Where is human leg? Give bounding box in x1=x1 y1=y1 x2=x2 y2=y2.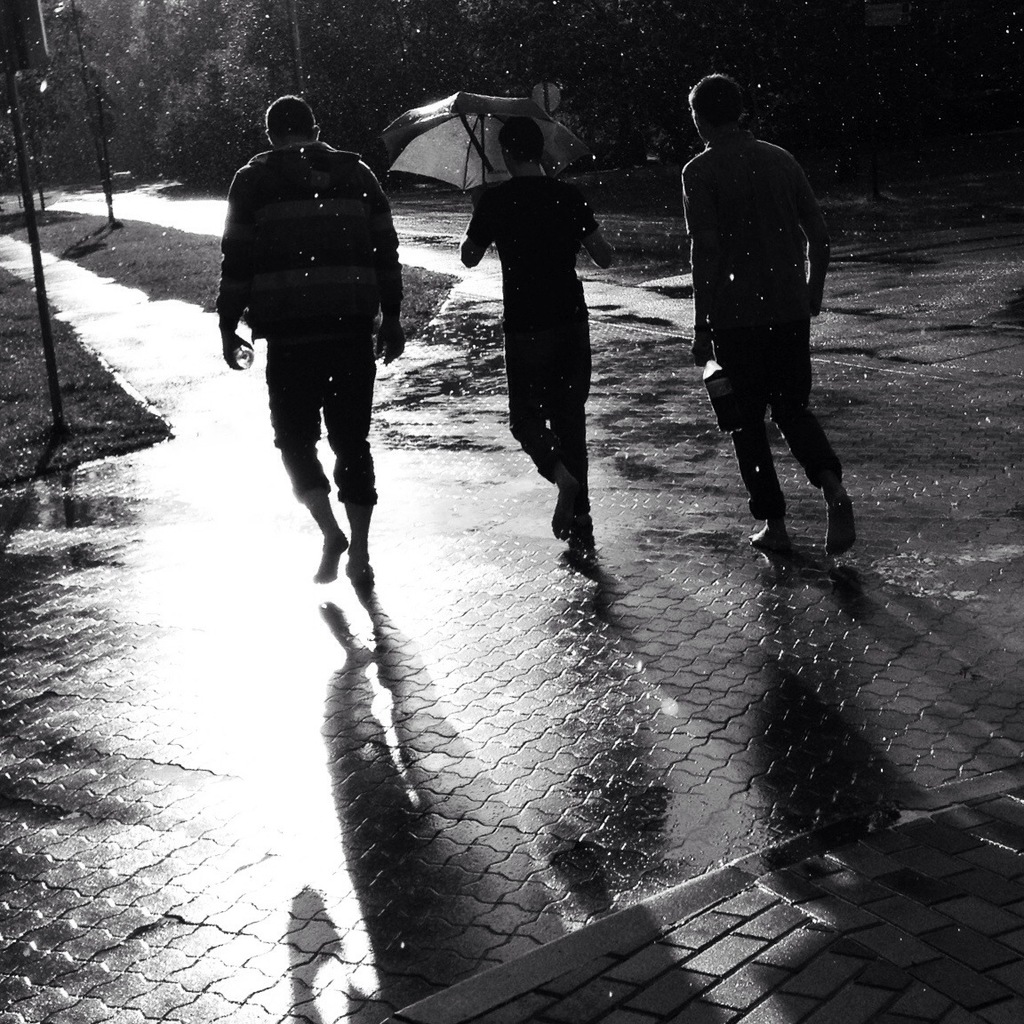
x1=723 y1=318 x2=780 y2=546.
